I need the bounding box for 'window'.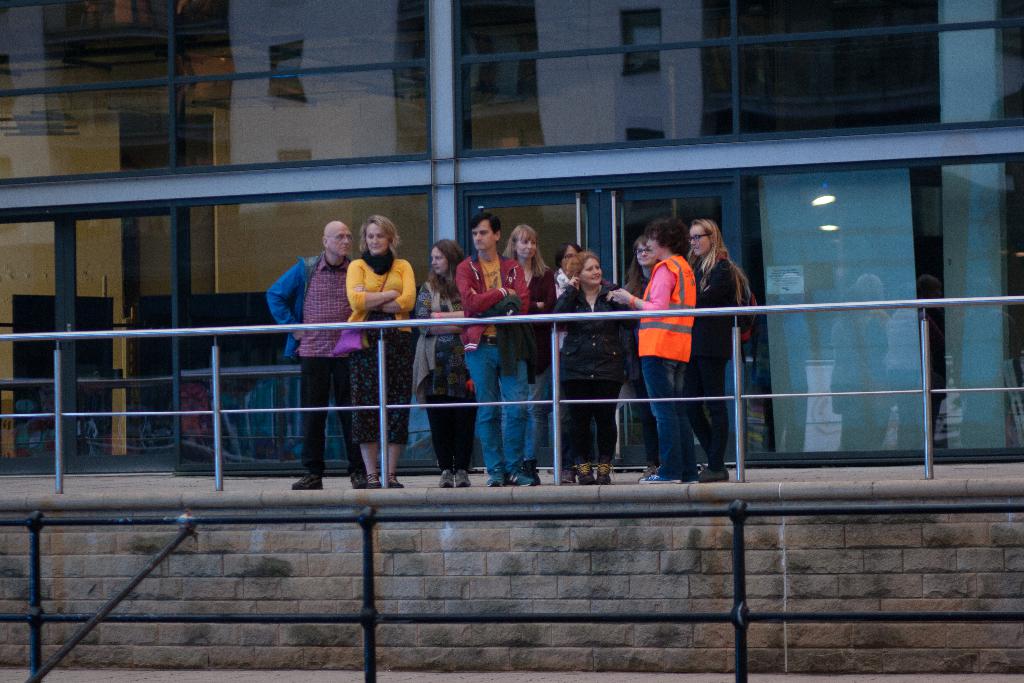
Here it is: (621,14,659,70).
